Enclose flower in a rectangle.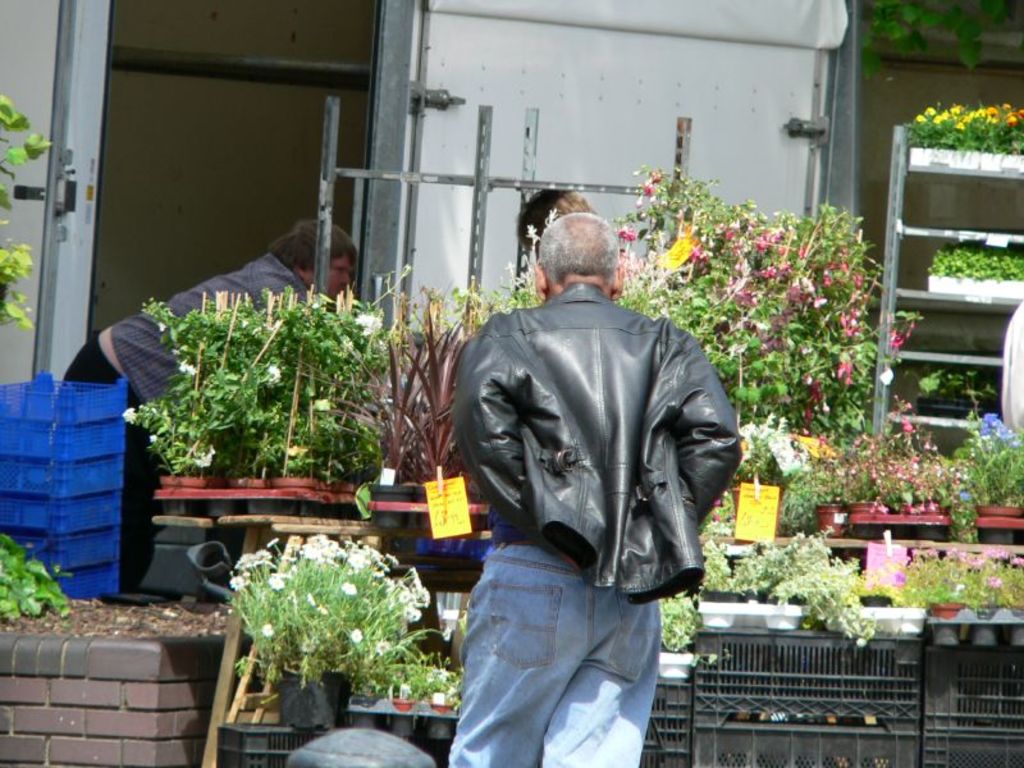
{"left": 347, "top": 628, "right": 366, "bottom": 640}.
